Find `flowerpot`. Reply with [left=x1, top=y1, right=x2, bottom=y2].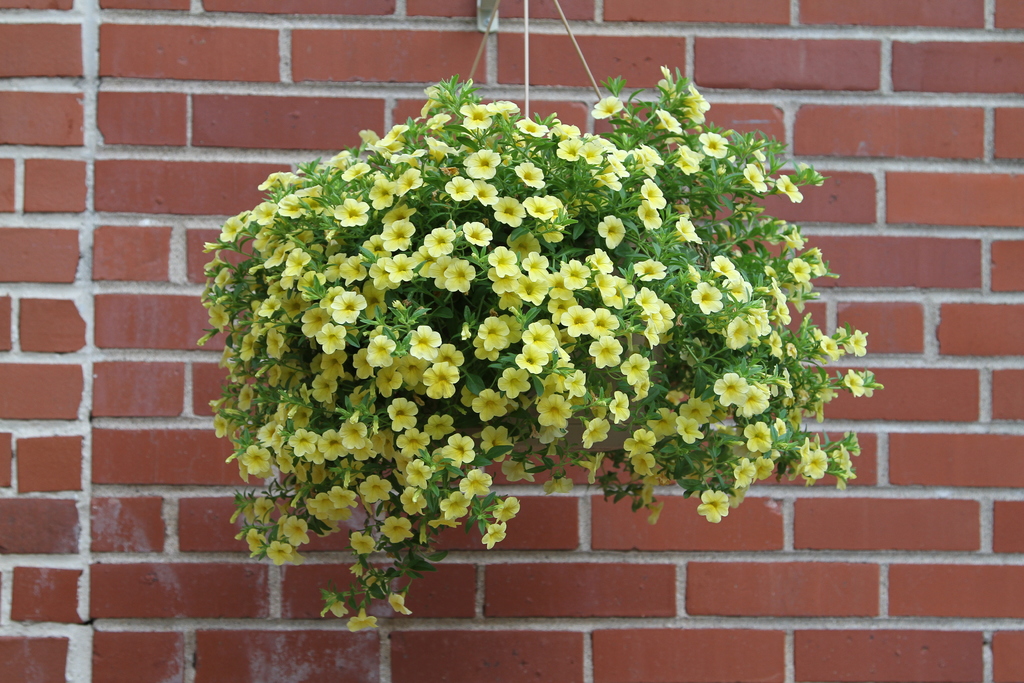
[left=462, top=245, right=668, bottom=446].
